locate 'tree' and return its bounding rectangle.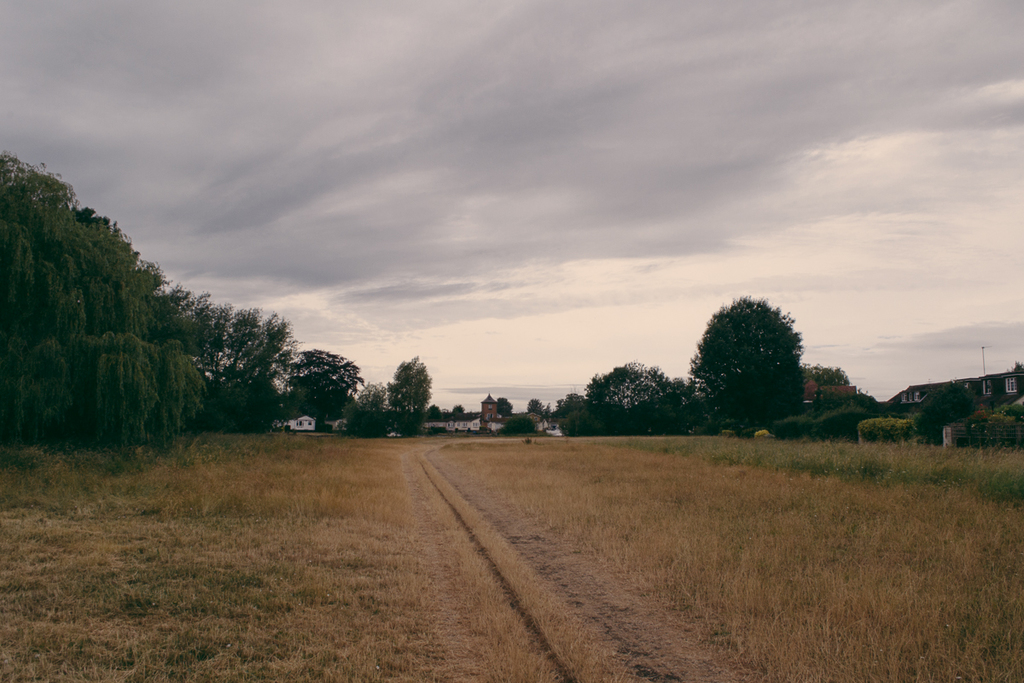
pyautogui.locateOnScreen(552, 360, 719, 438).
